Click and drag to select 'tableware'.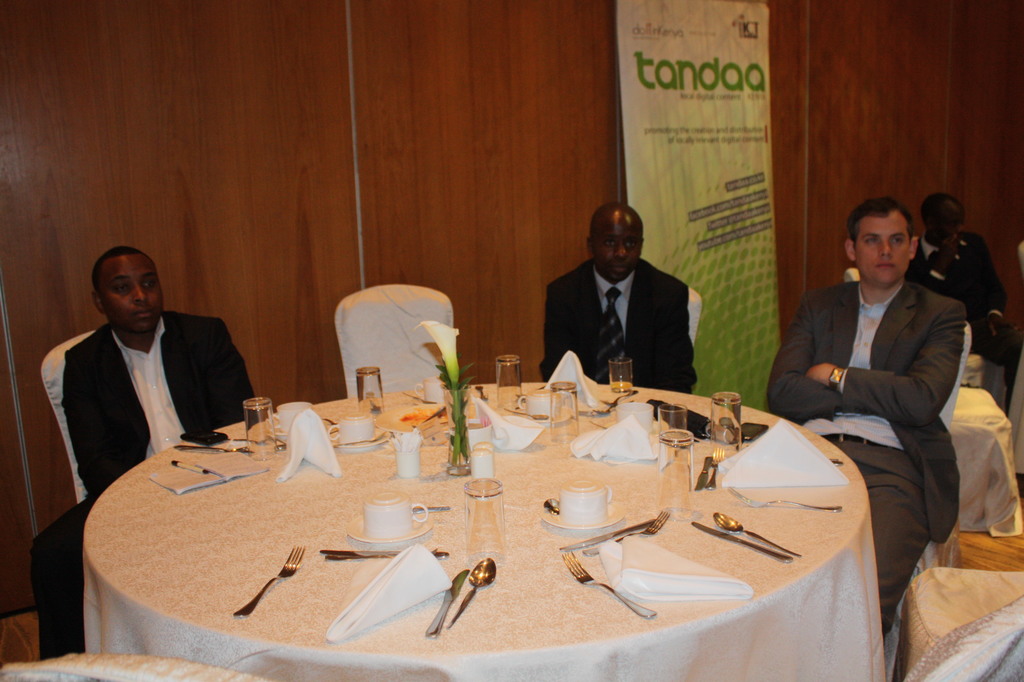
Selection: [left=546, top=491, right=563, bottom=519].
